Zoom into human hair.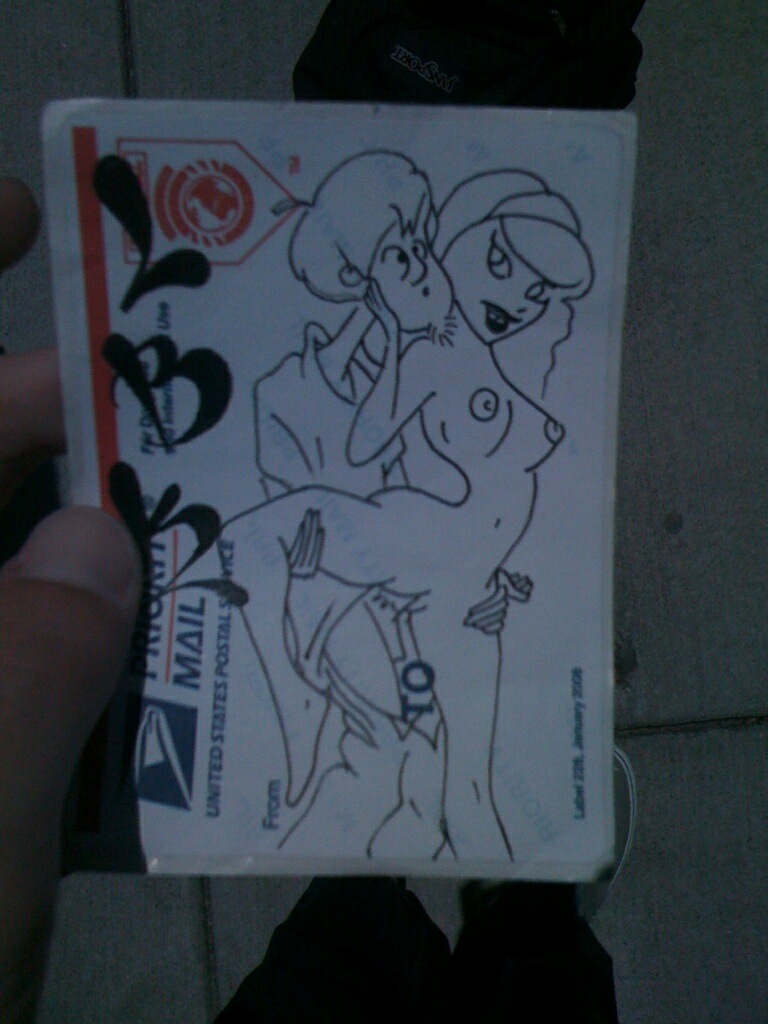
Zoom target: [left=438, top=171, right=596, bottom=398].
